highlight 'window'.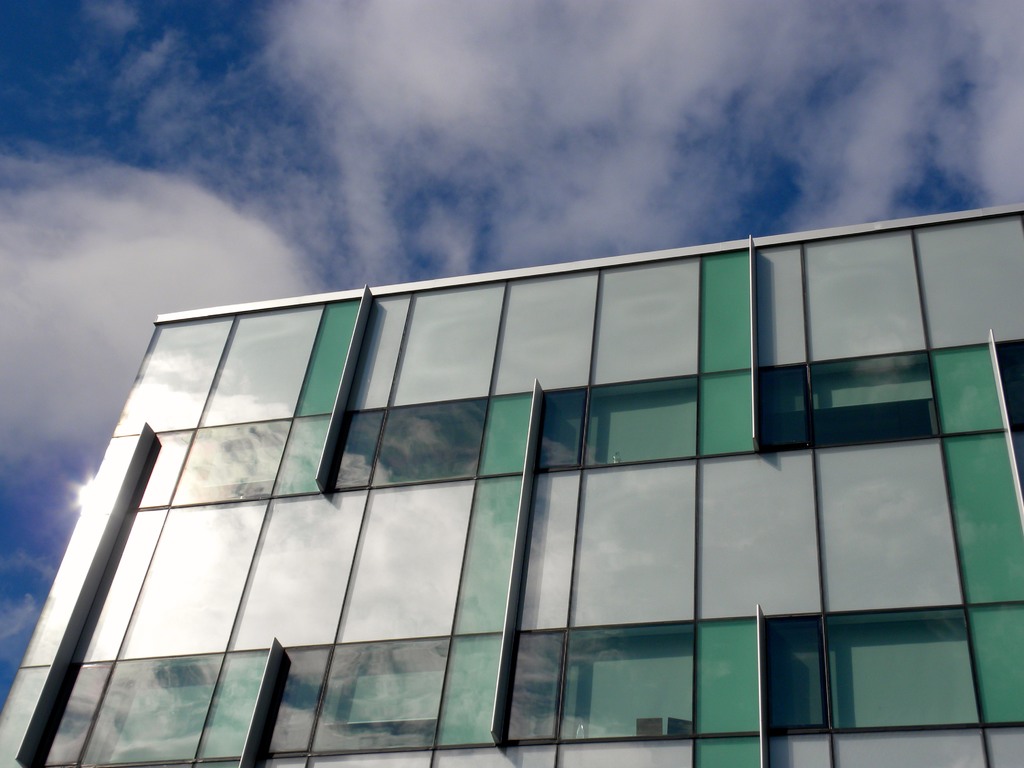
Highlighted region: <box>744,600,844,737</box>.
